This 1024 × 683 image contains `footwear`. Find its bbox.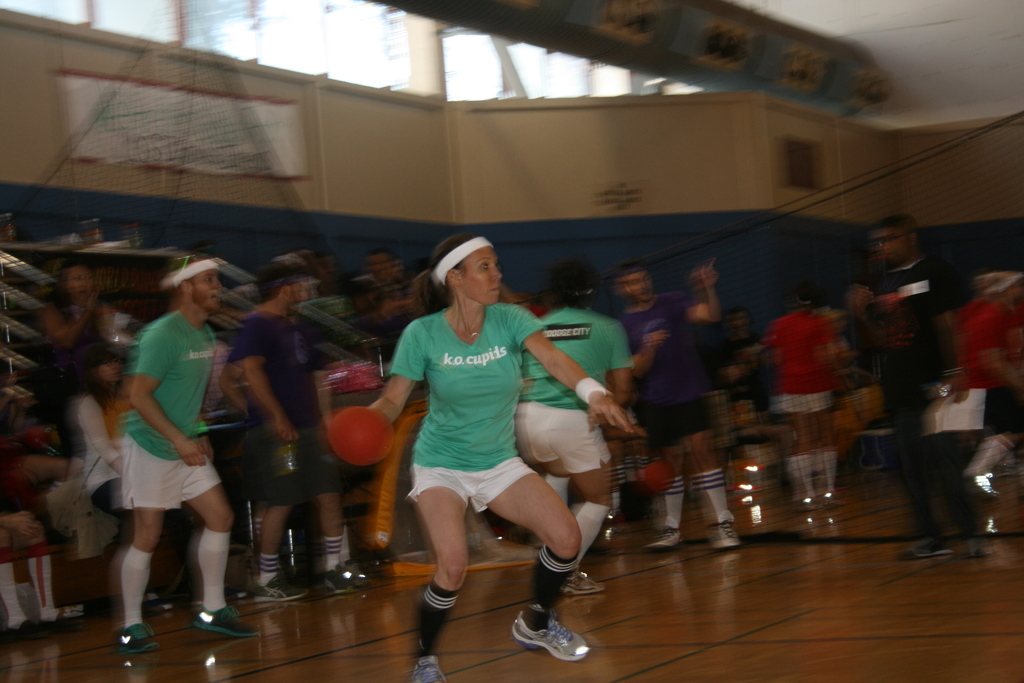
x1=189 y1=599 x2=252 y2=633.
